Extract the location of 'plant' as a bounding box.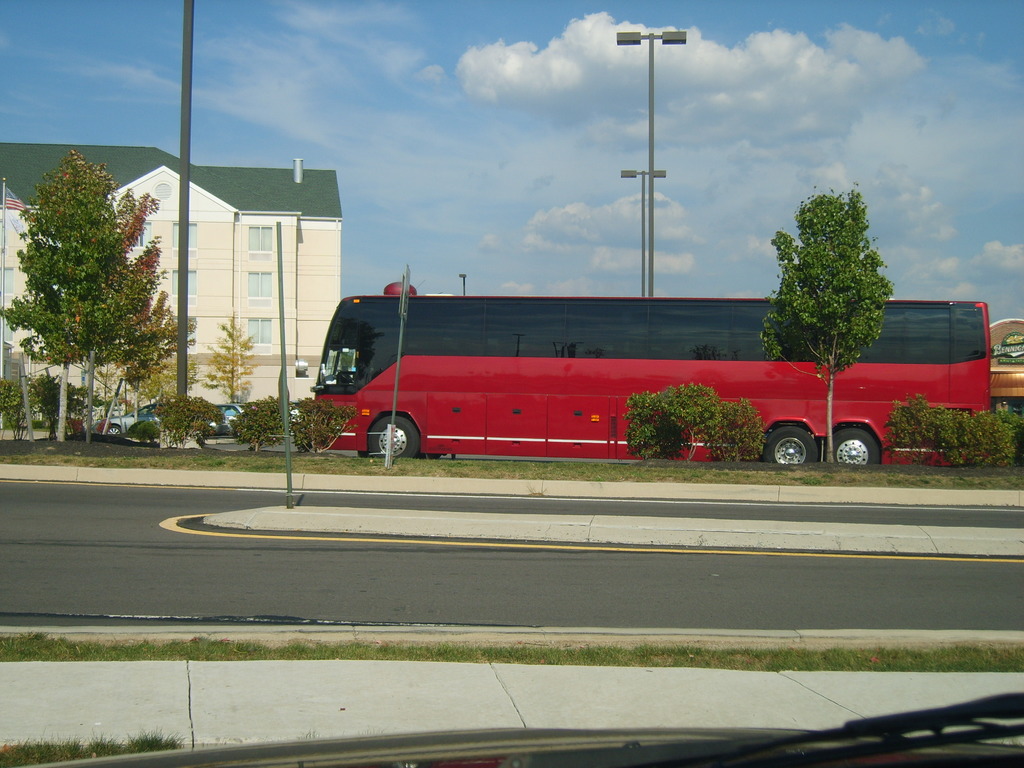
235:390:284:452.
